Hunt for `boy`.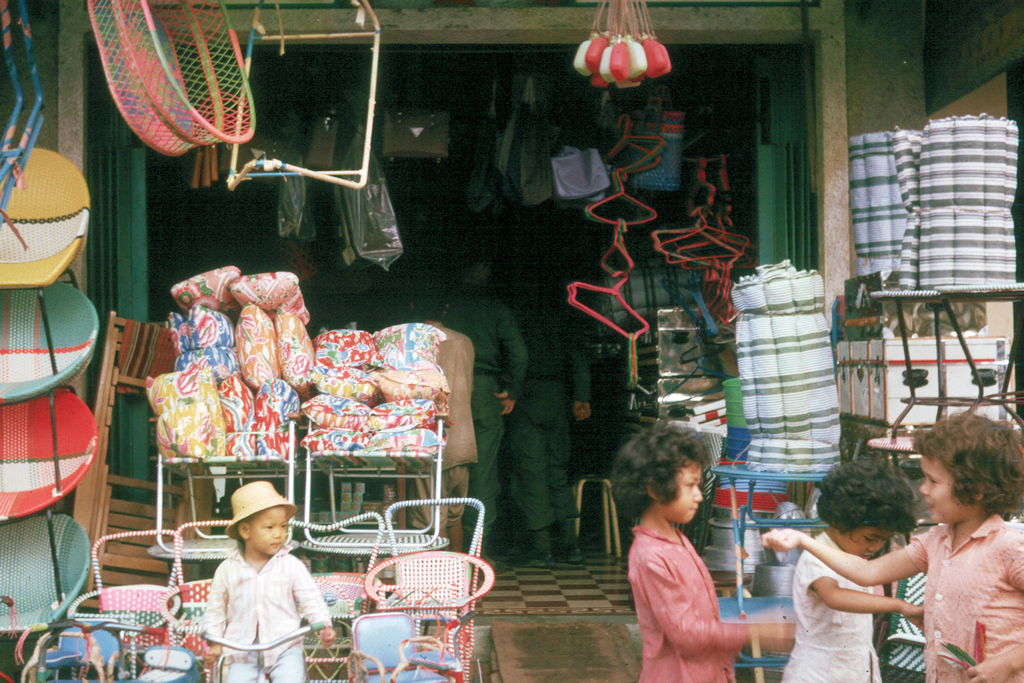
Hunted down at left=608, top=423, right=797, bottom=682.
